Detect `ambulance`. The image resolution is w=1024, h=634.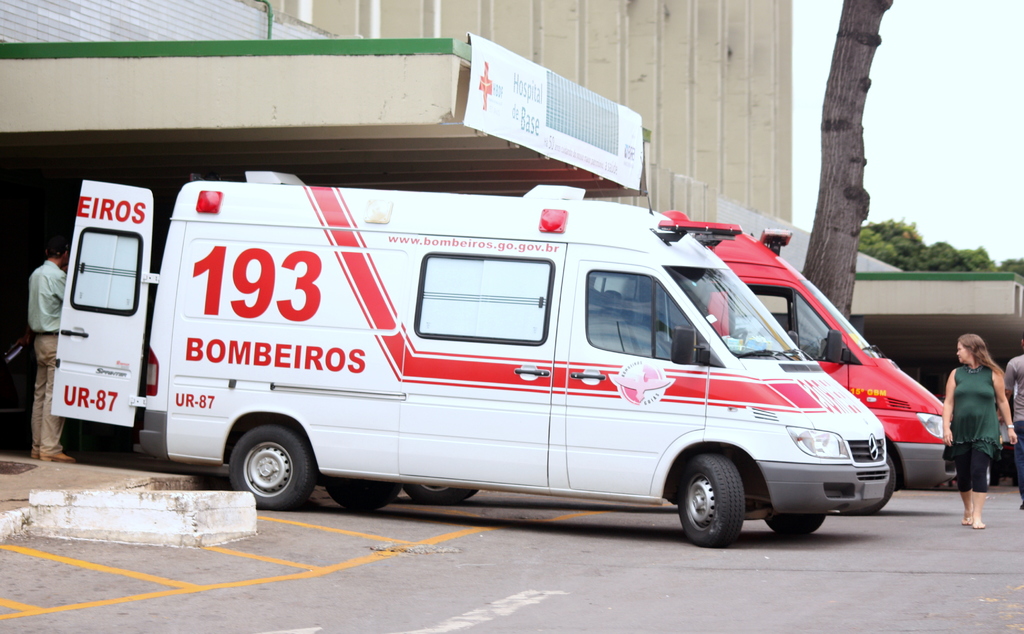
50,176,894,548.
